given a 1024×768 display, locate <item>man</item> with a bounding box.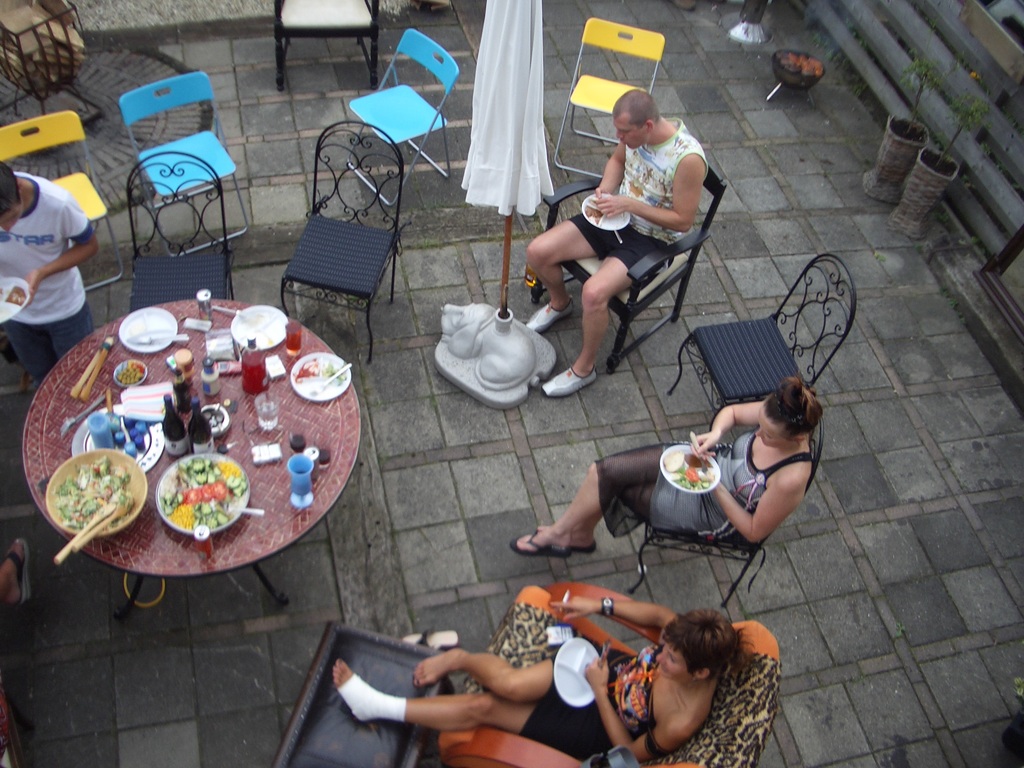
Located: box(525, 87, 703, 394).
